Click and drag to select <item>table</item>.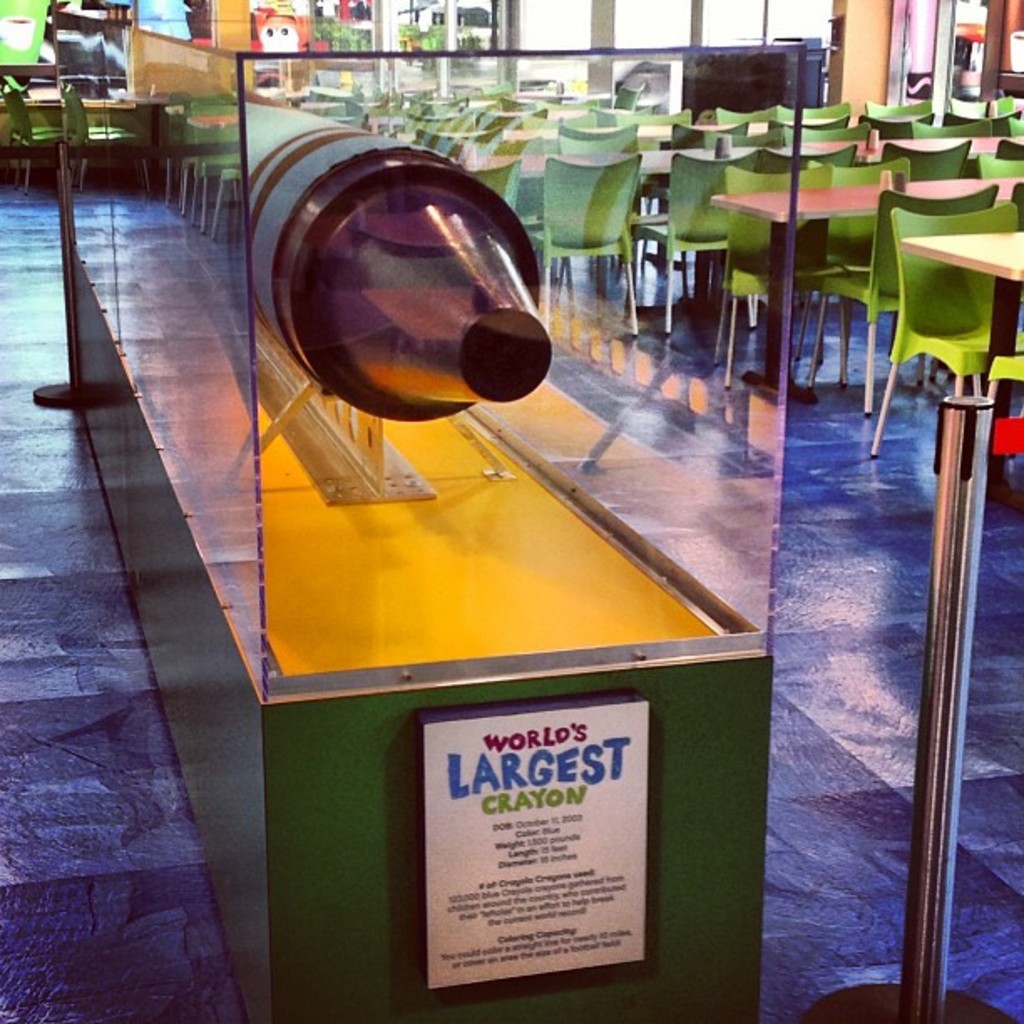
Selection: (left=890, top=228, right=1022, bottom=509).
